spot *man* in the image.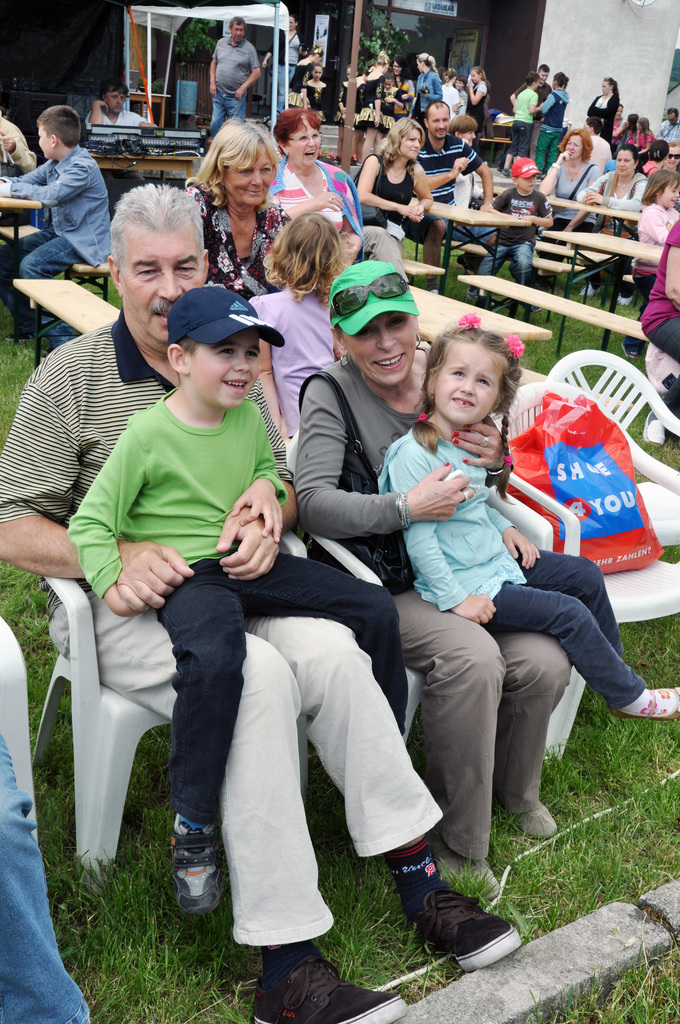
*man* found at (203,16,263,138).
